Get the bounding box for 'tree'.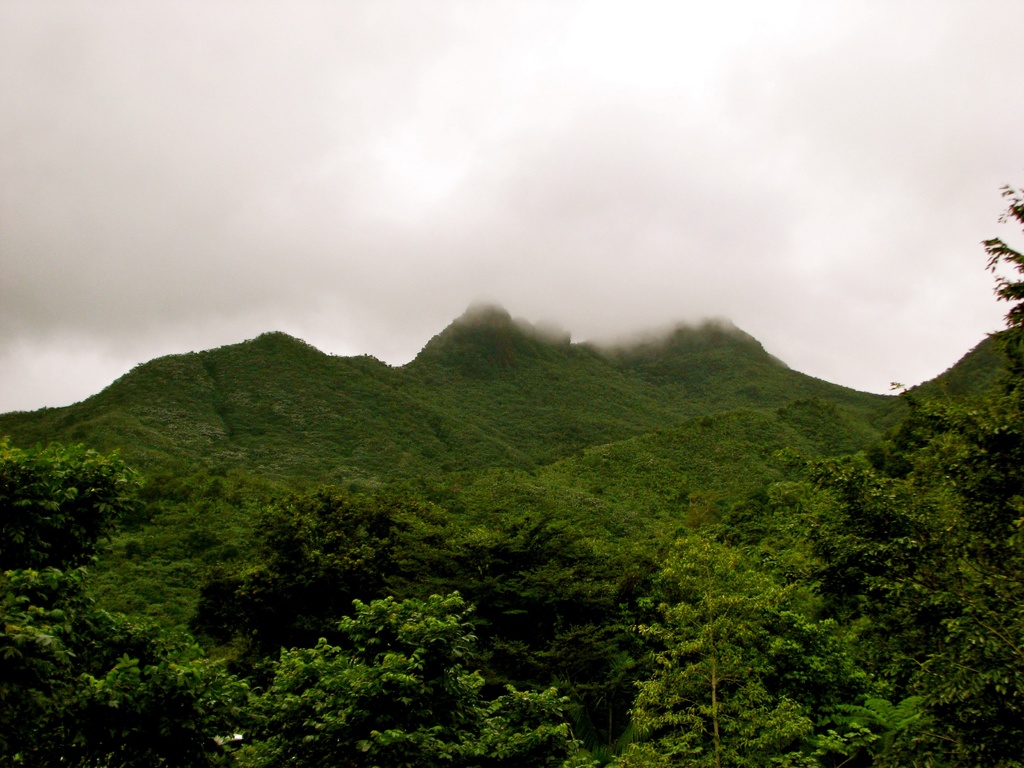
rect(0, 554, 188, 759).
